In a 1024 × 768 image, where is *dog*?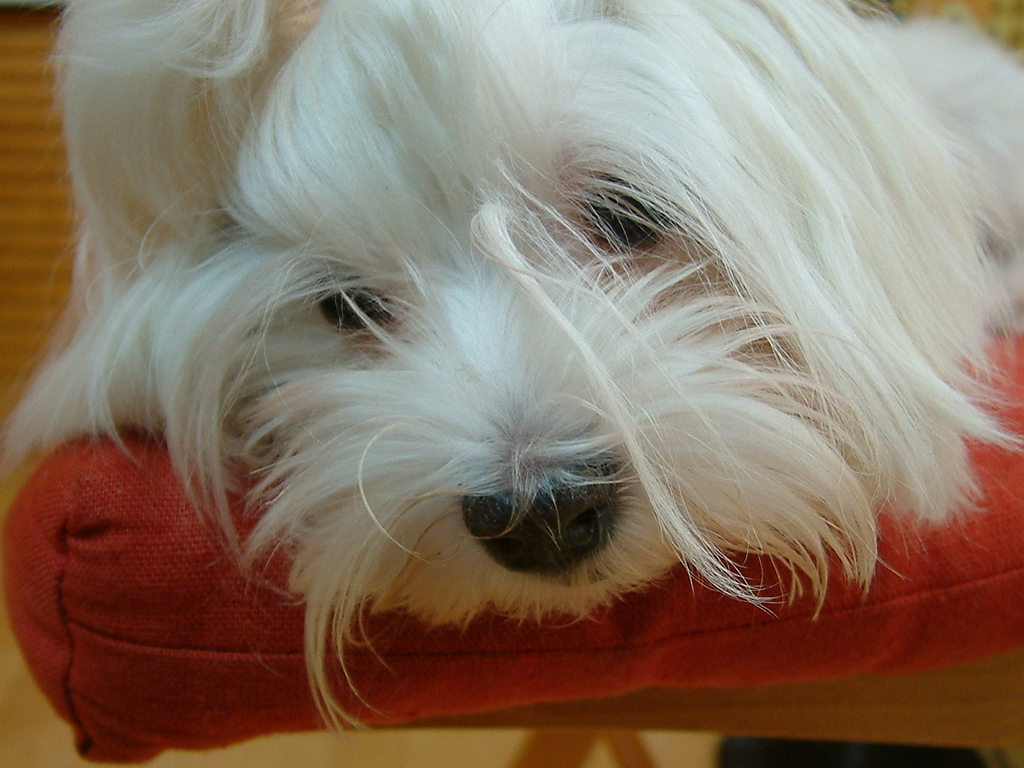
{"x1": 0, "y1": 0, "x2": 1023, "y2": 735}.
